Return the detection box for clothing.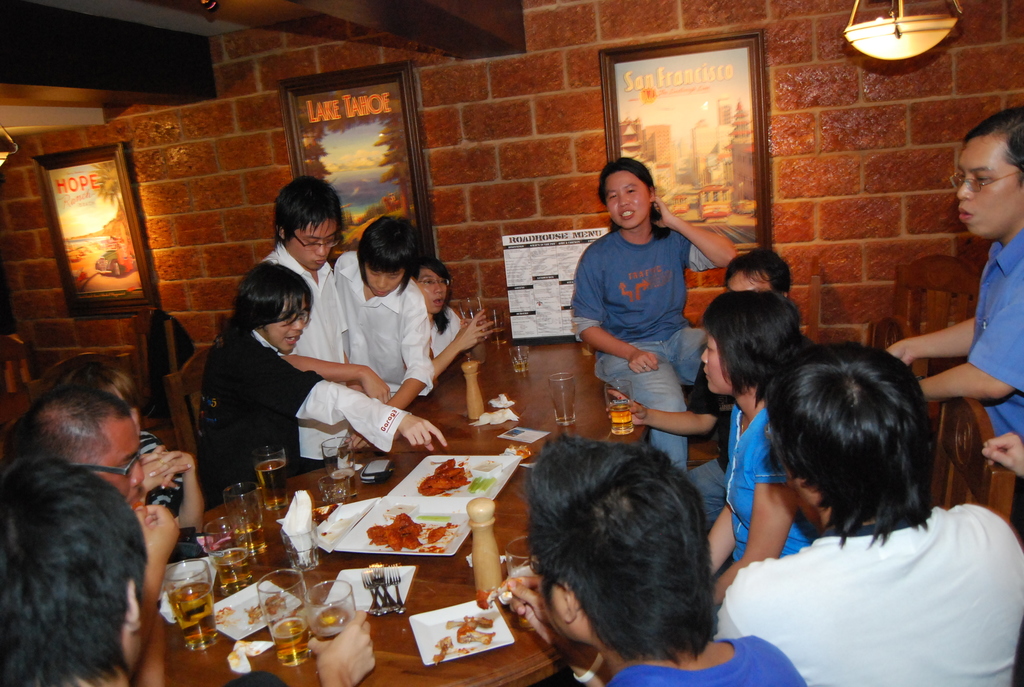
[x1=963, y1=224, x2=1023, y2=686].
